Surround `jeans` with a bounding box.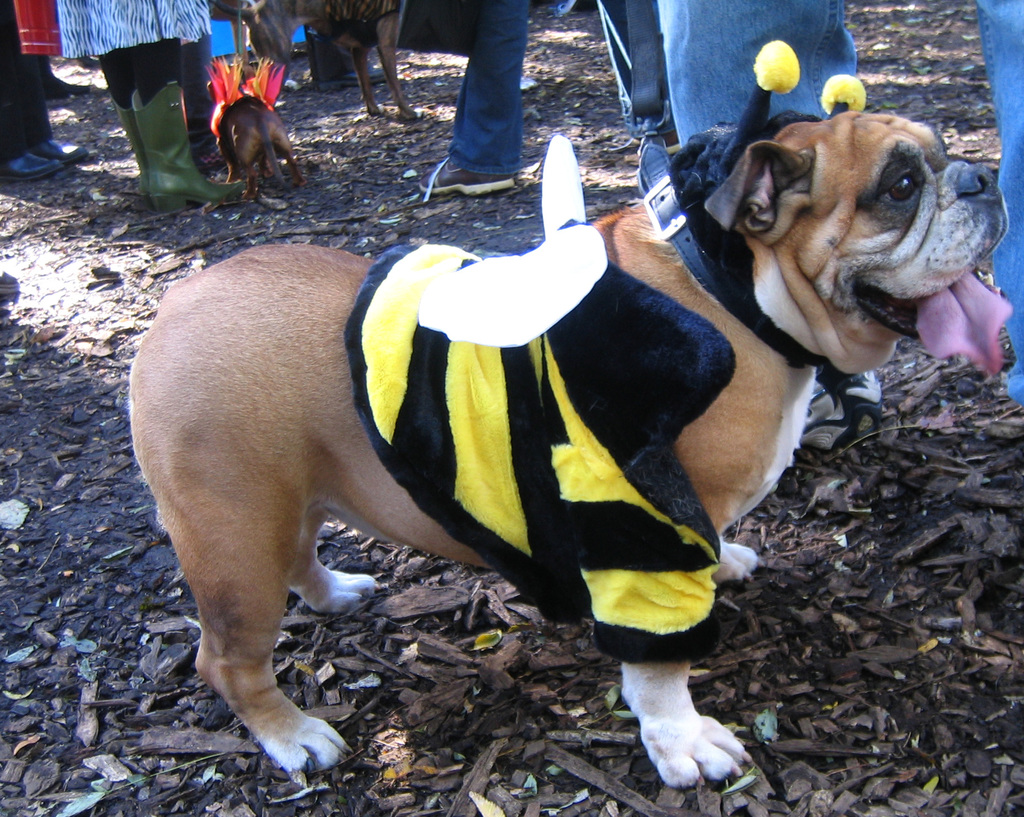
pyautogui.locateOnScreen(451, 0, 668, 180).
